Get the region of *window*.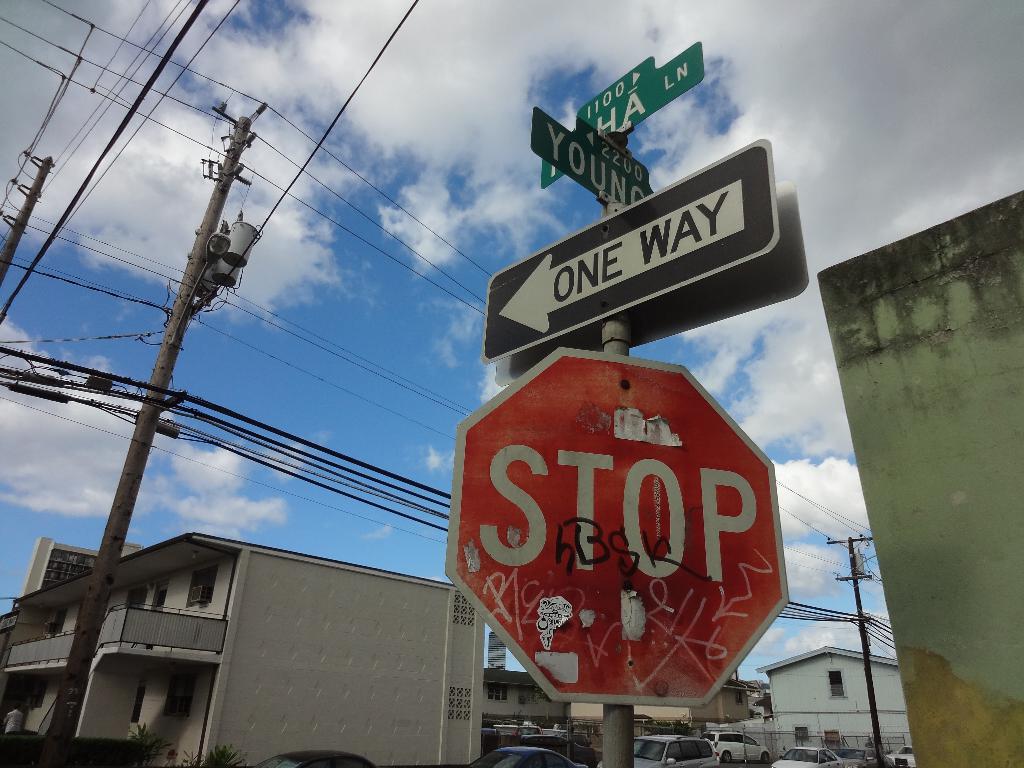
(left=45, top=601, right=70, bottom=630).
